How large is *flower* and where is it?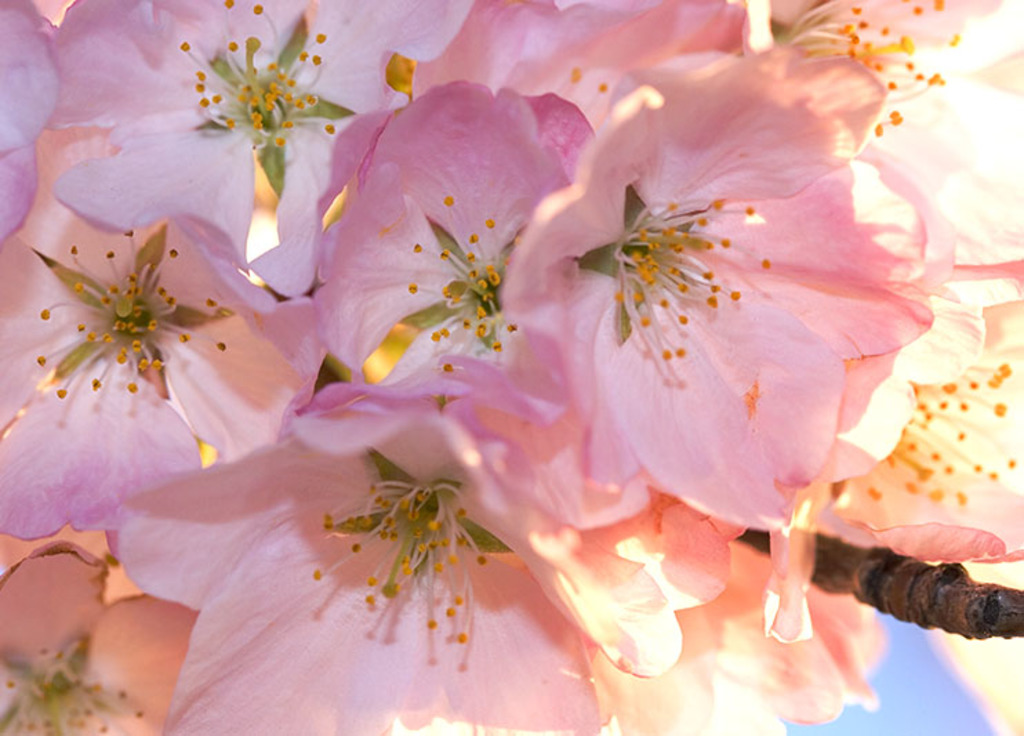
Bounding box: (7, 192, 244, 490).
